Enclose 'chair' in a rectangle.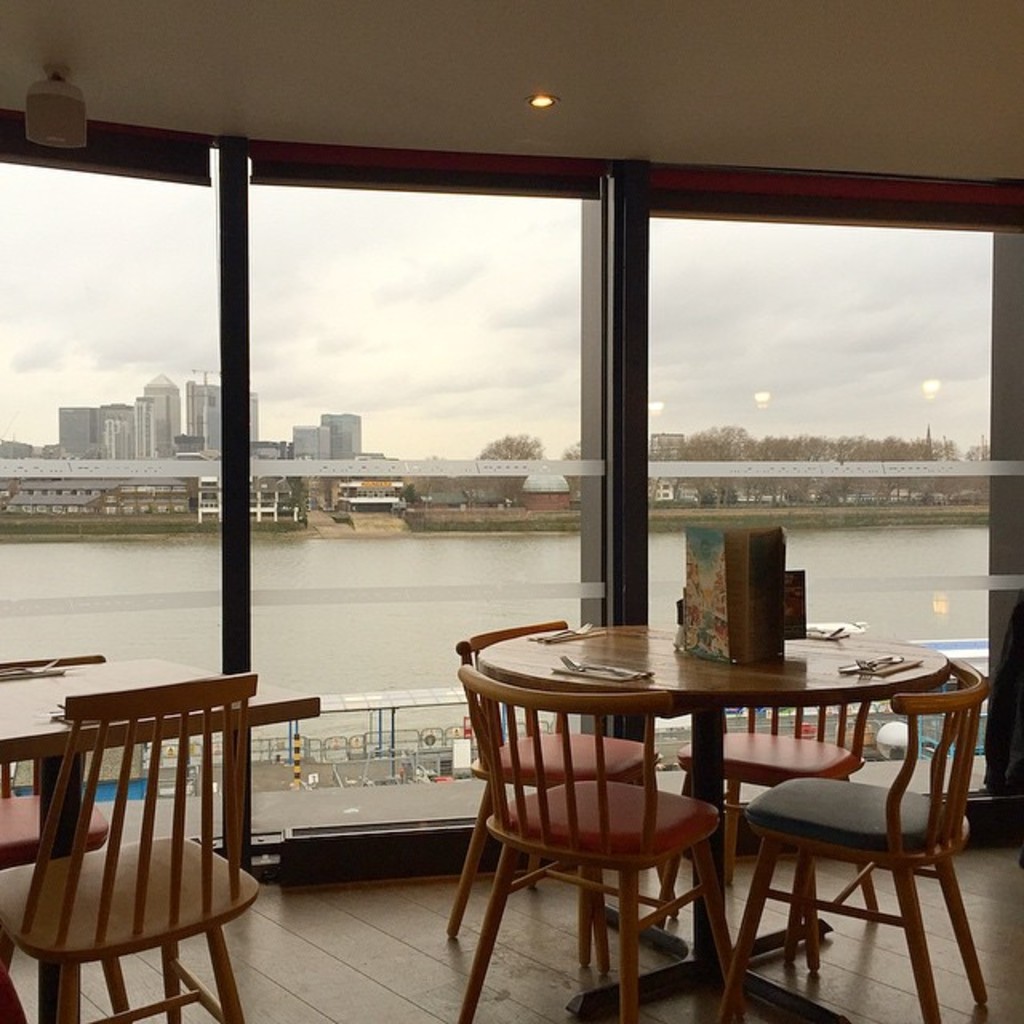
box=[710, 653, 992, 1022].
